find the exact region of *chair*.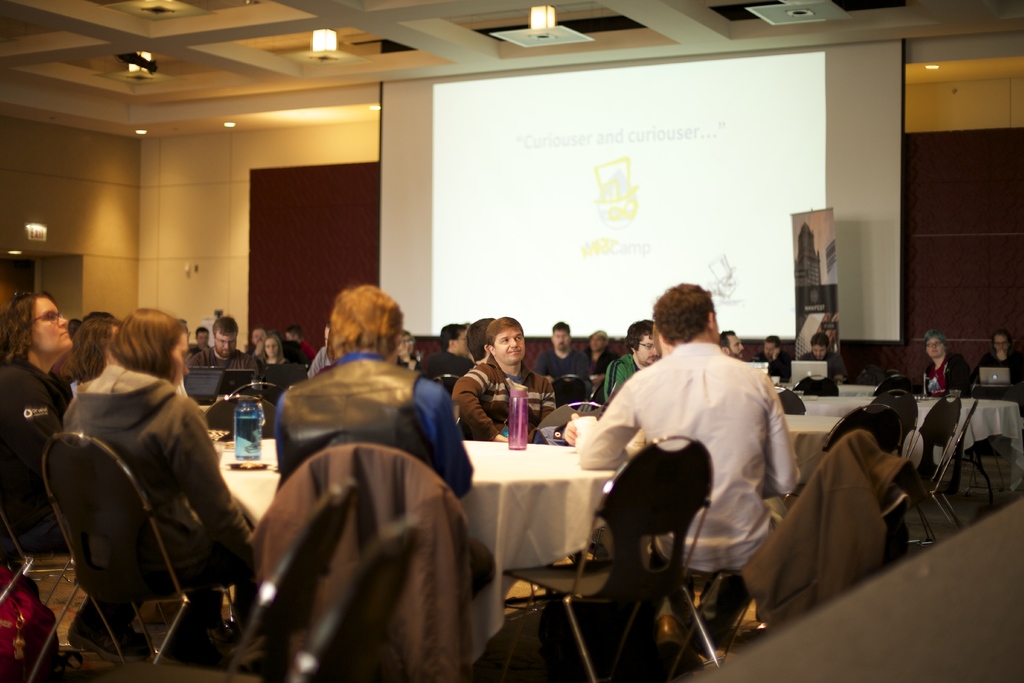
Exact region: bbox(774, 401, 906, 506).
